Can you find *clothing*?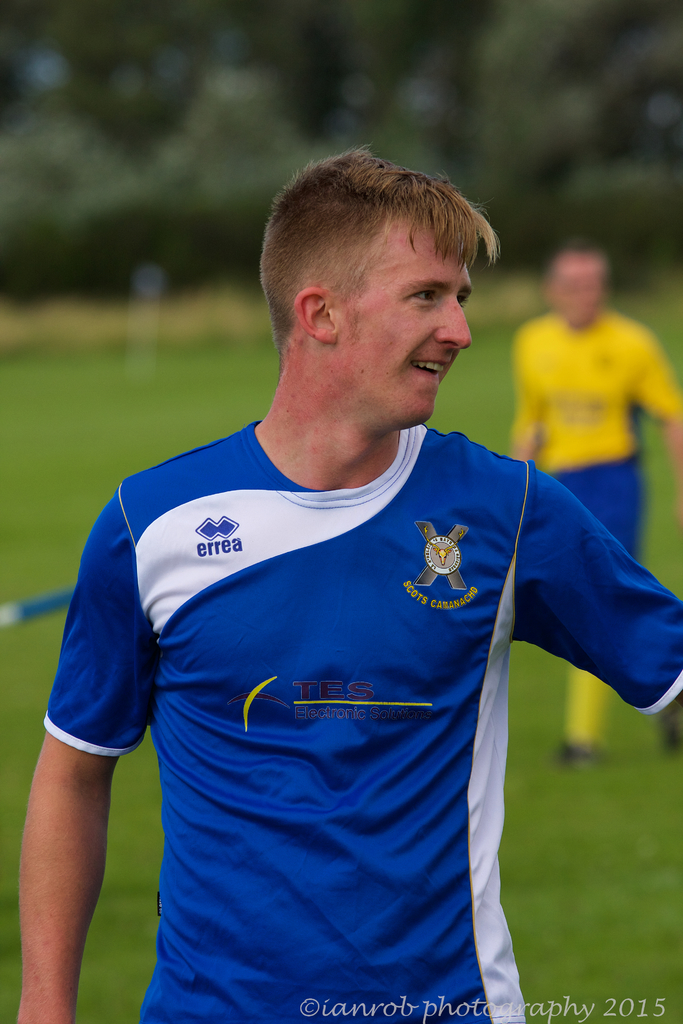
Yes, bounding box: box(44, 418, 682, 1023).
